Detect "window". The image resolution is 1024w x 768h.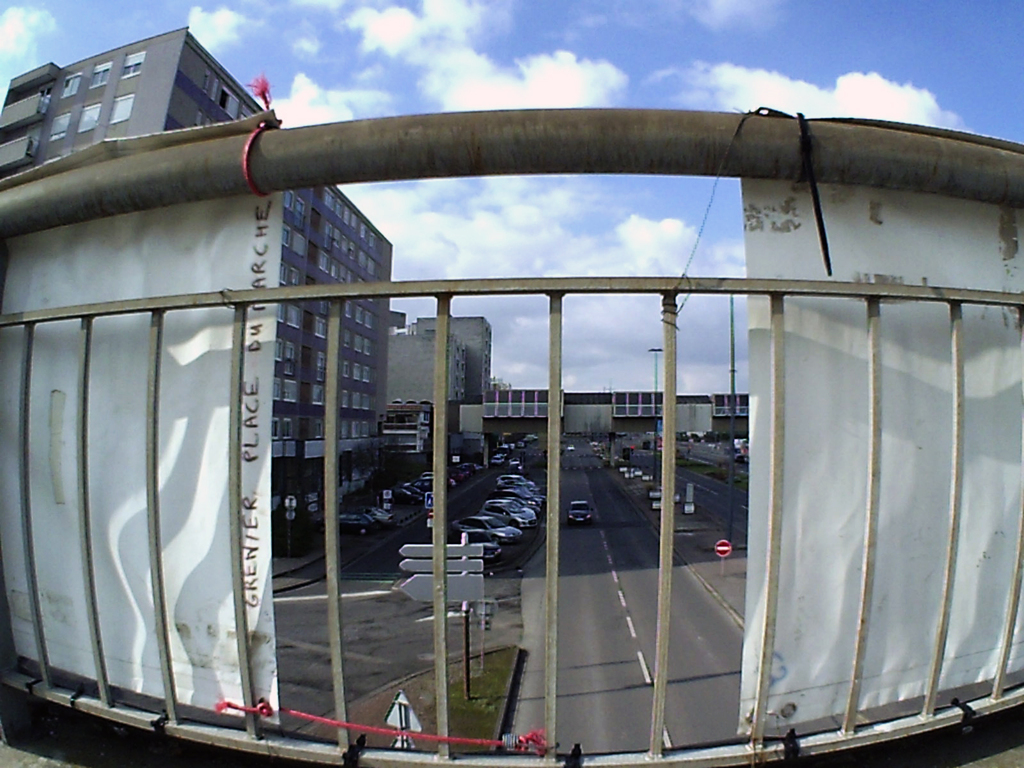
x1=280 y1=417 x2=298 y2=442.
